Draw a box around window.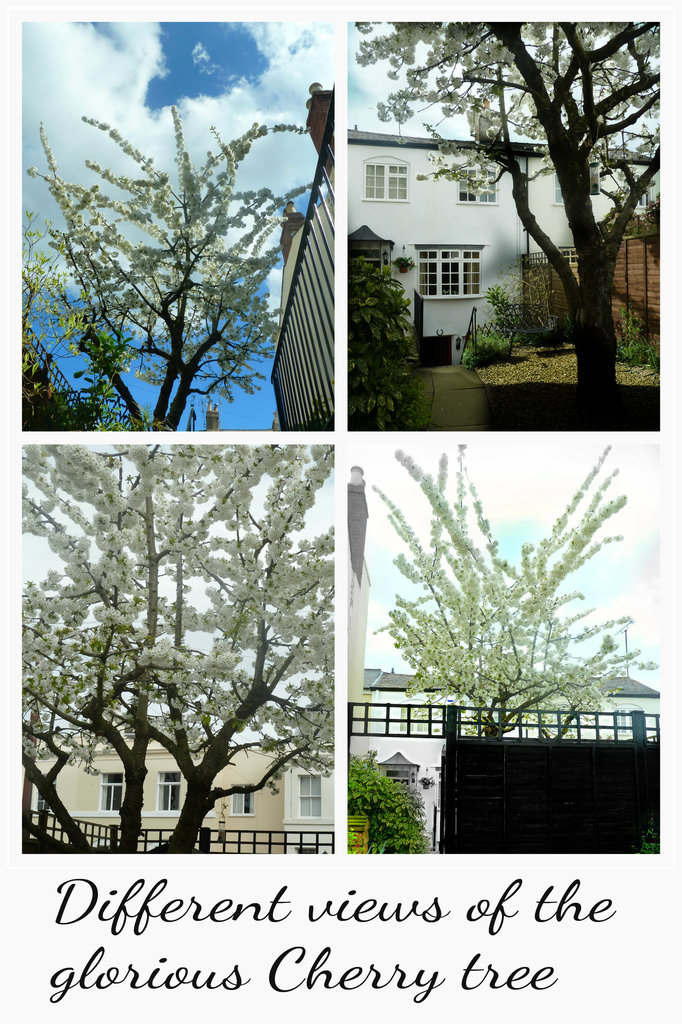
299,772,323,817.
